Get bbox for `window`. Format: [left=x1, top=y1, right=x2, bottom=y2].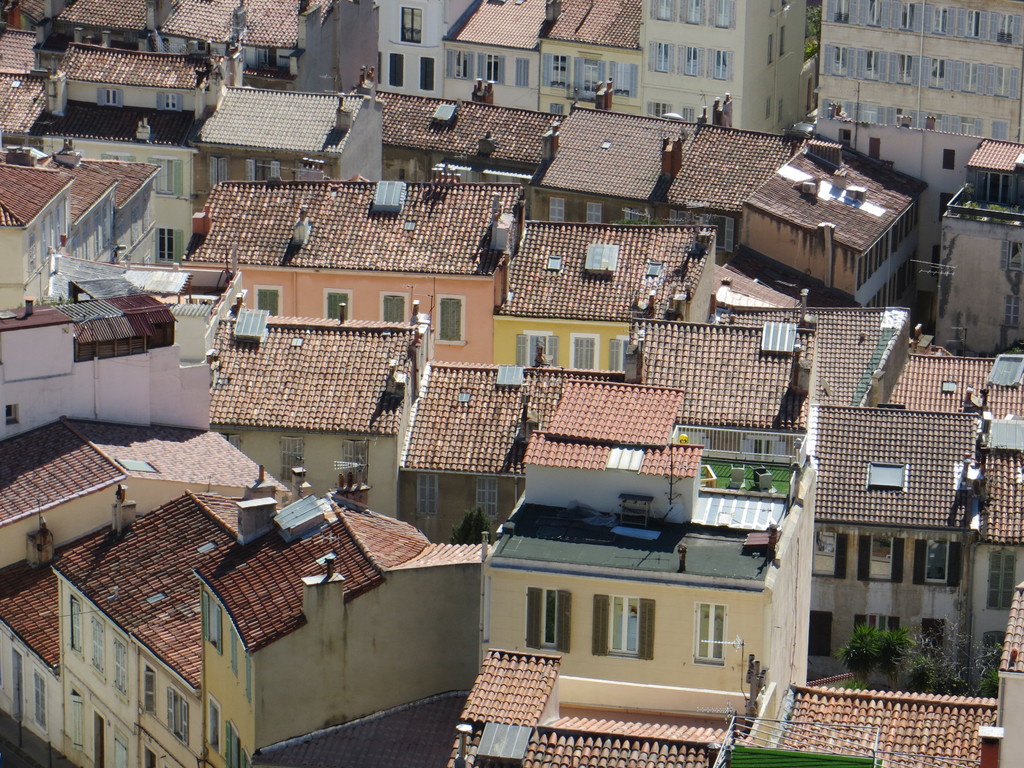
[left=38, top=209, right=52, bottom=267].
